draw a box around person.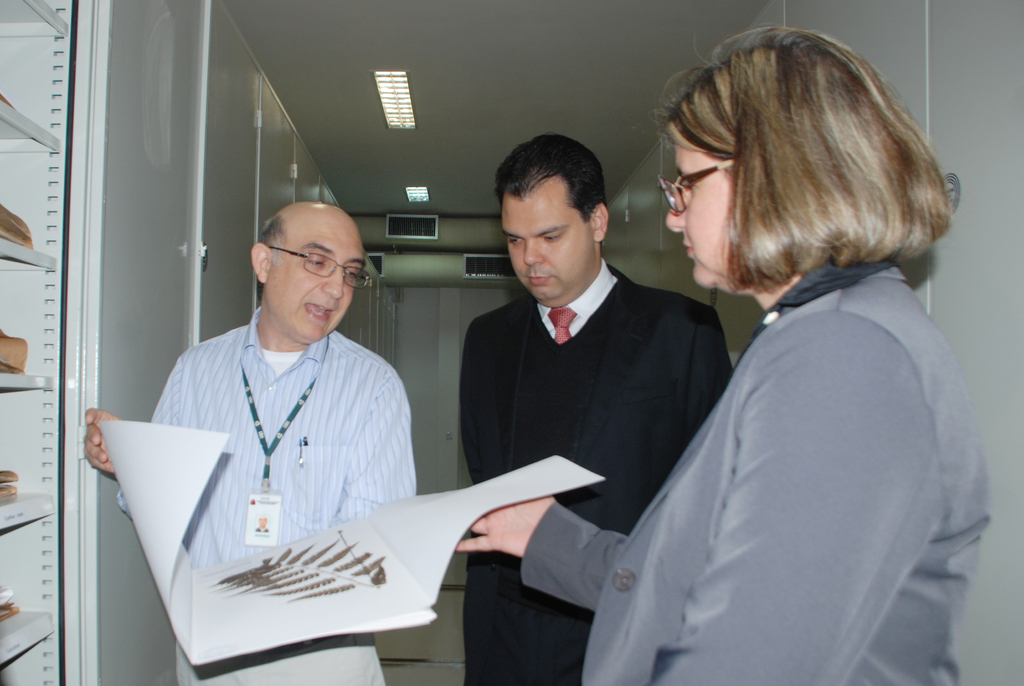
l=455, t=136, r=737, b=685.
